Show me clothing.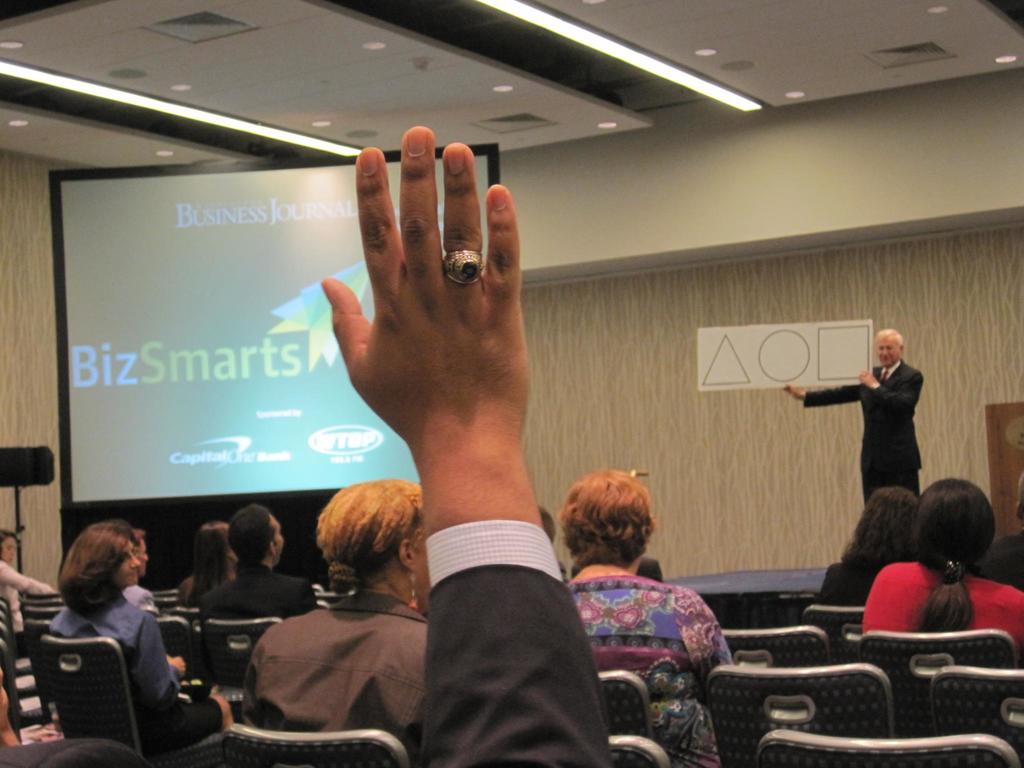
clothing is here: box(0, 557, 58, 654).
